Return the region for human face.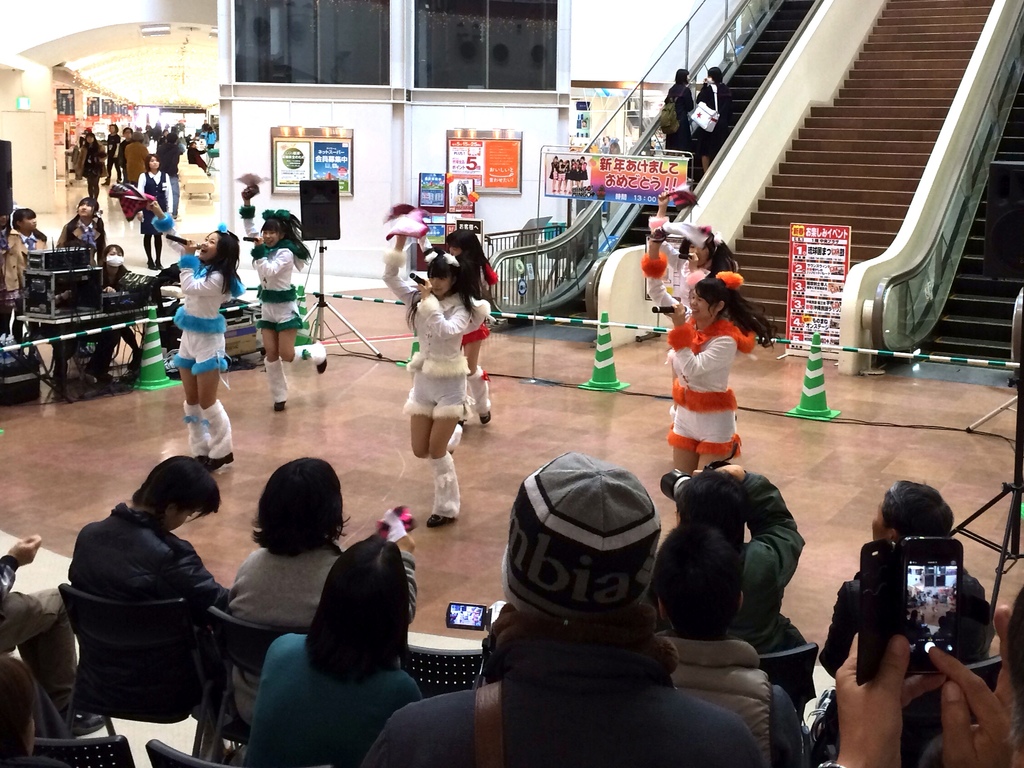
box=[76, 202, 92, 215].
